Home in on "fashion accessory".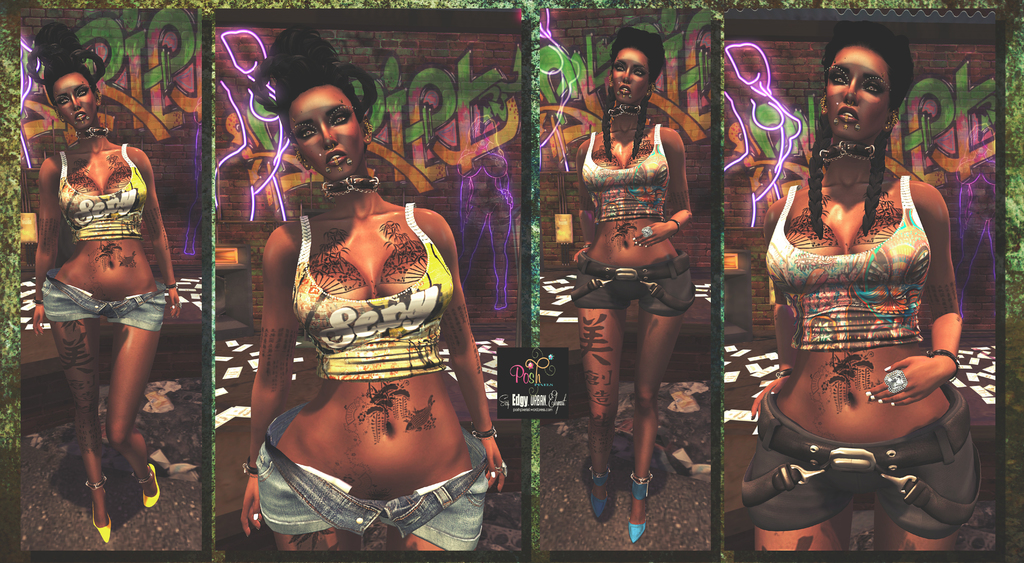
Homed in at rect(623, 473, 647, 545).
